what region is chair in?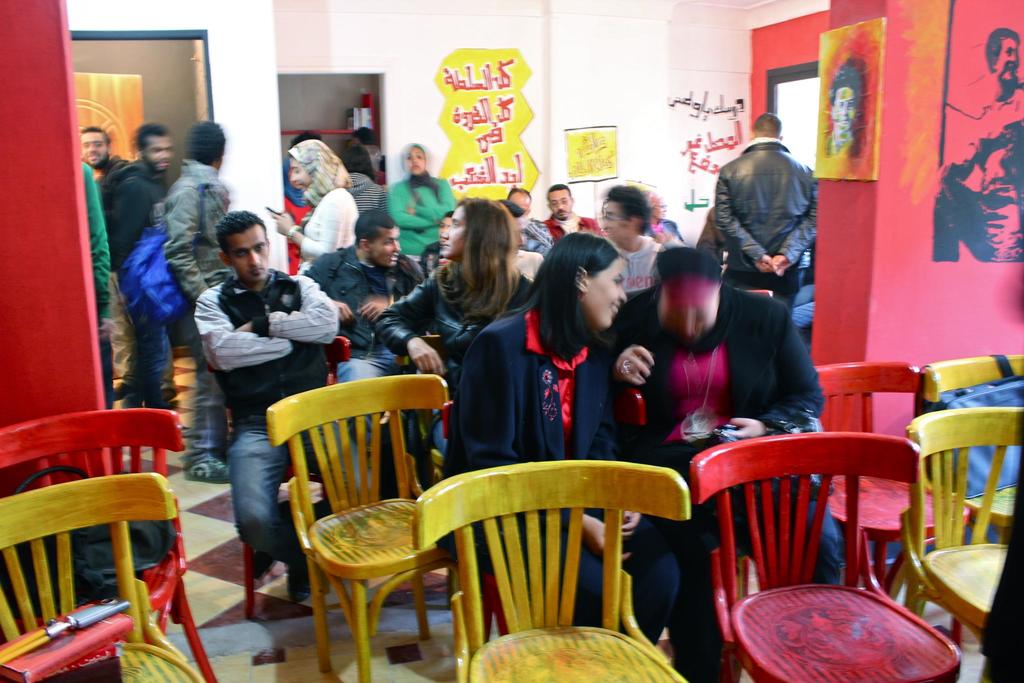
detection(813, 361, 975, 600).
